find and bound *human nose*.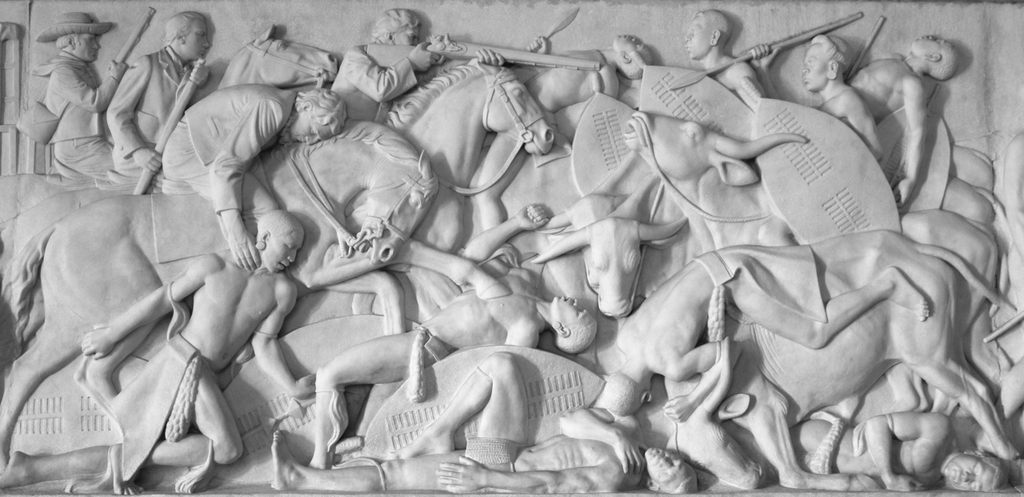
Bound: {"x1": 964, "y1": 472, "x2": 976, "y2": 483}.
